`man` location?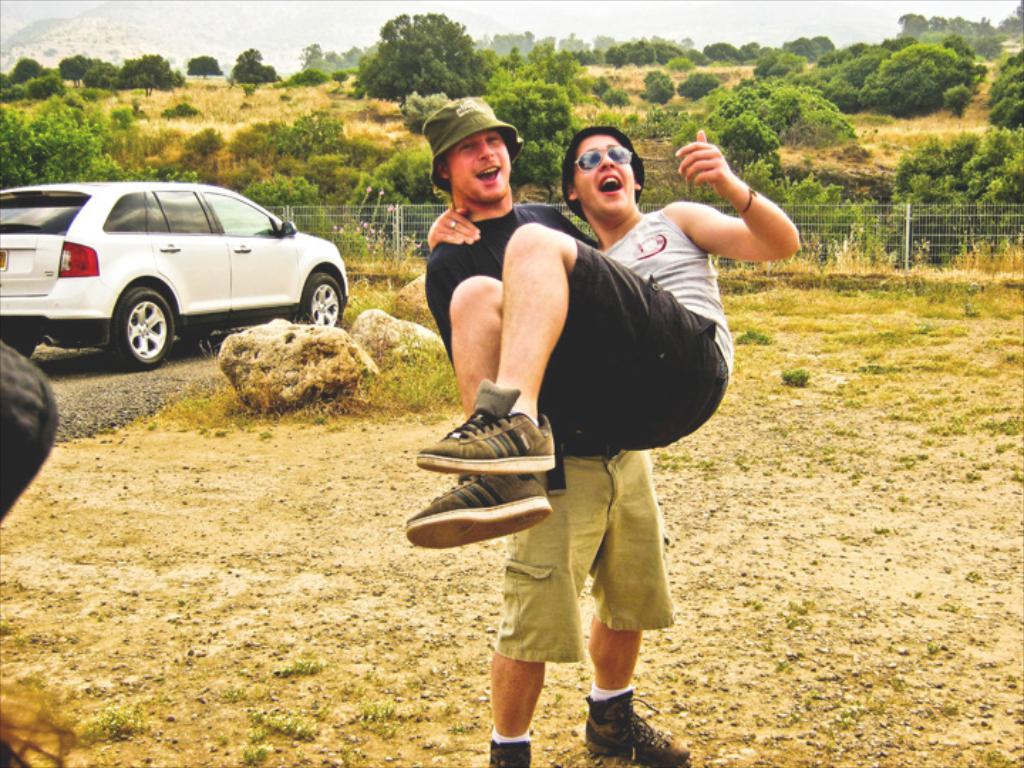
411,88,693,762
